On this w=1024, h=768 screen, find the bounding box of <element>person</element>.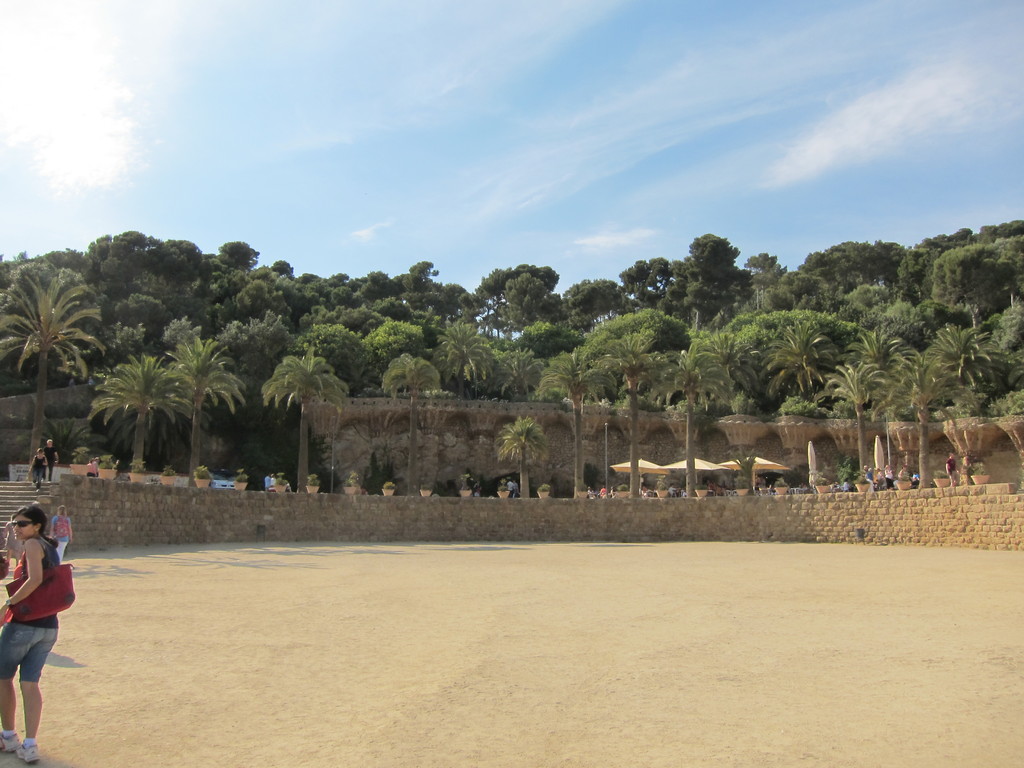
Bounding box: box(26, 445, 52, 488).
